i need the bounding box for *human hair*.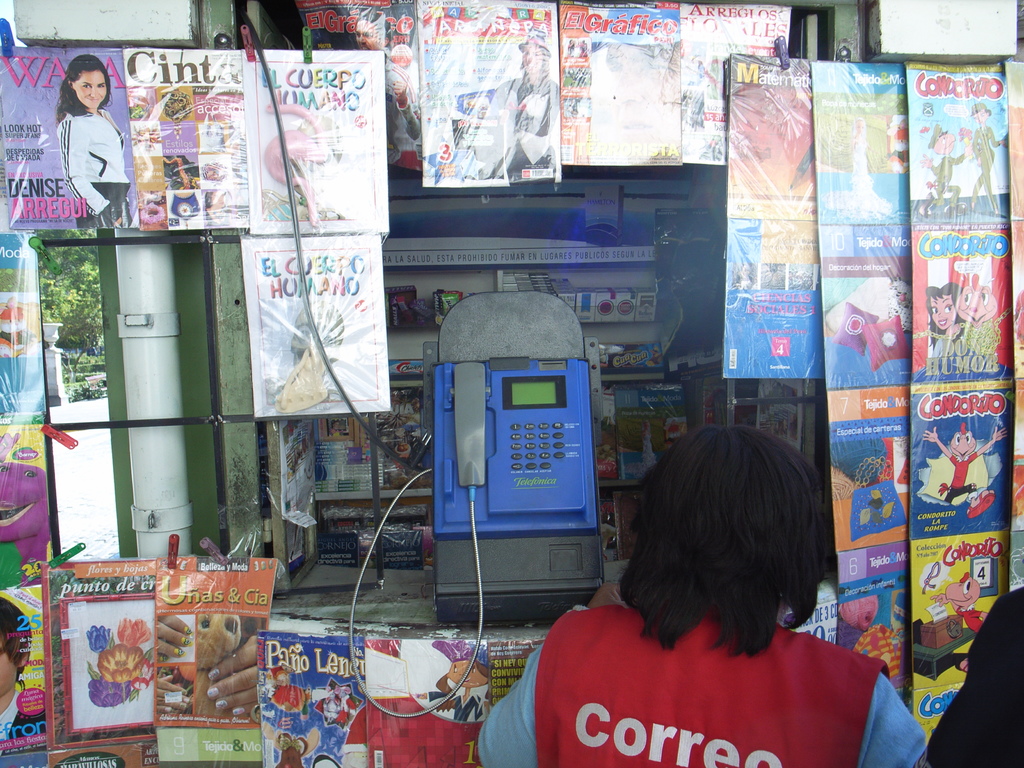
Here it is: [59,53,113,124].
